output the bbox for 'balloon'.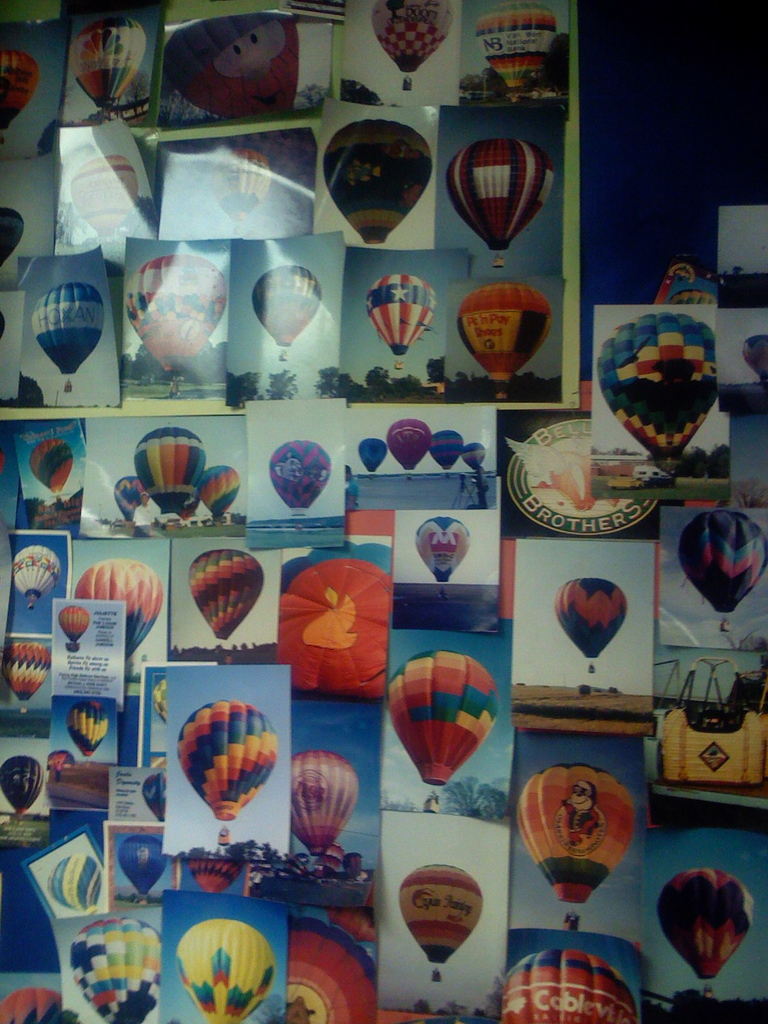
(left=279, top=541, right=391, bottom=696).
